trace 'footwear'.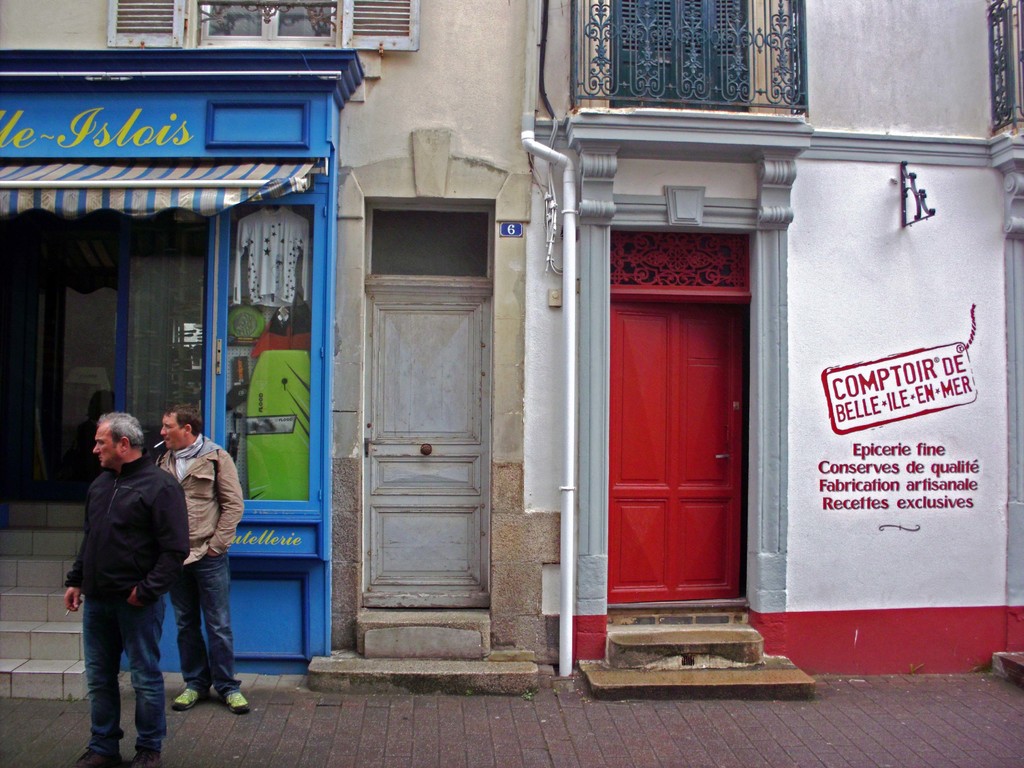
Traced to x1=168, y1=688, x2=214, y2=709.
